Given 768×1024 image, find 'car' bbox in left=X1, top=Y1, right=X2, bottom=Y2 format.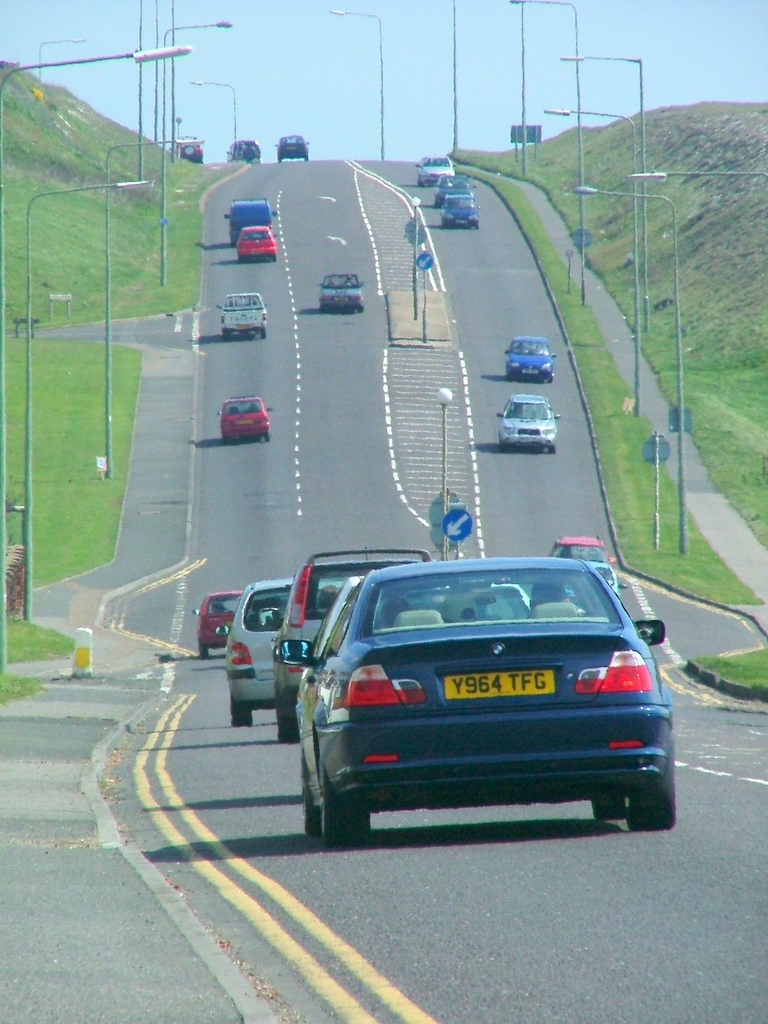
left=503, top=333, right=555, bottom=379.
